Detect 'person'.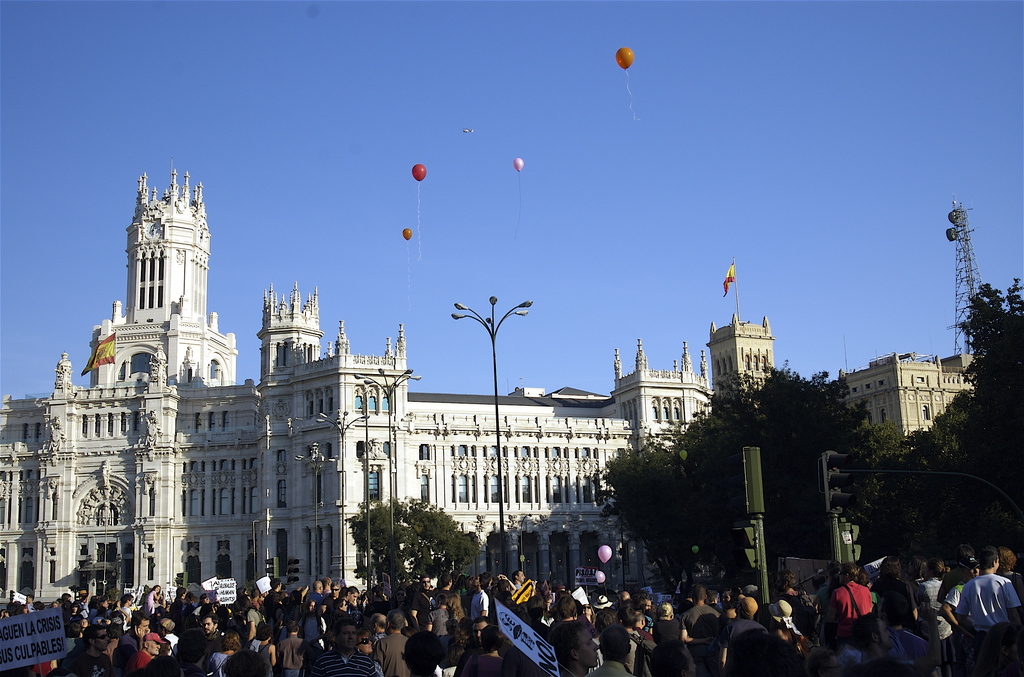
Detected at bbox=[159, 615, 182, 653].
